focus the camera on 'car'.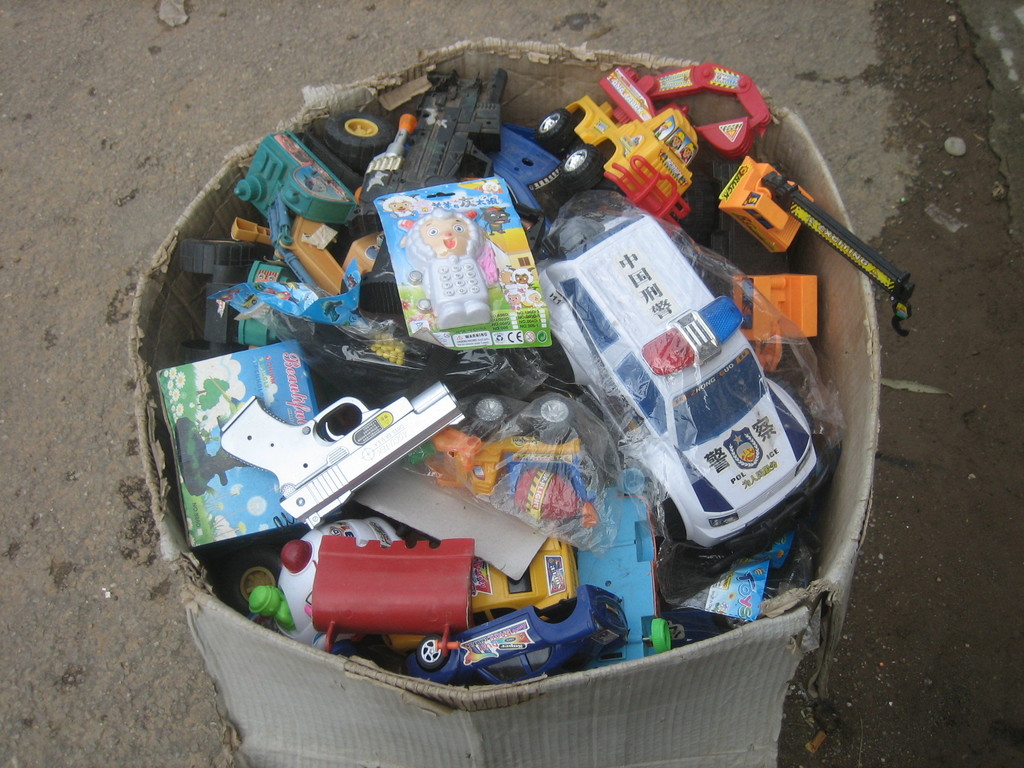
Focus region: (left=382, top=541, right=578, bottom=651).
